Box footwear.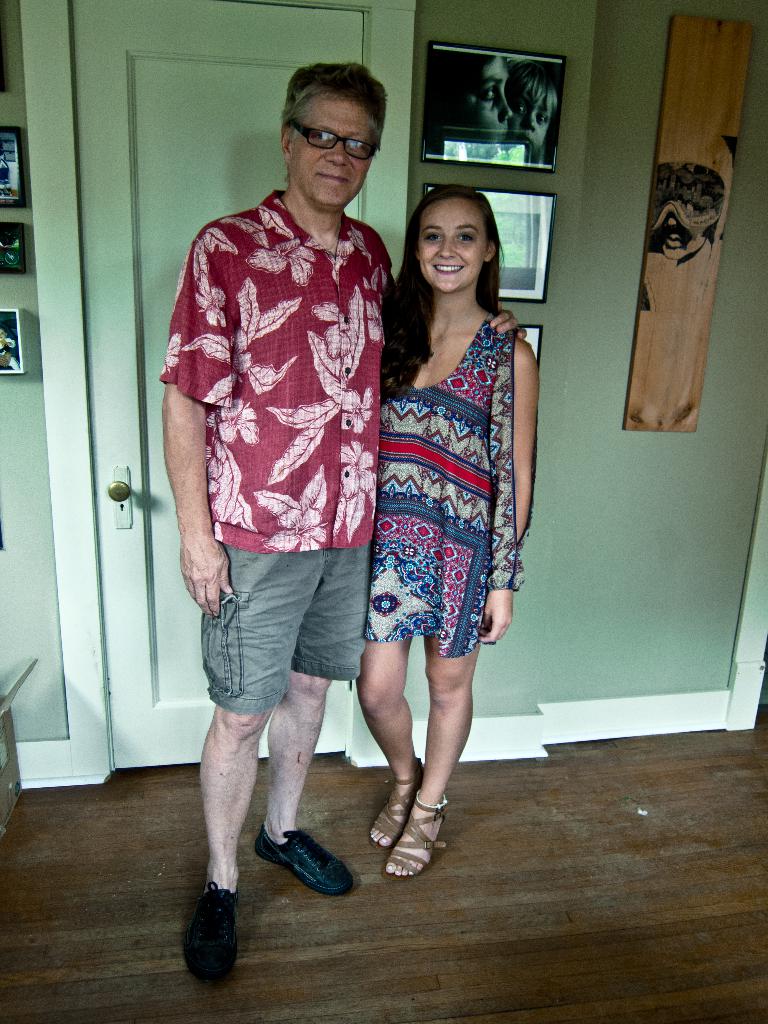
bbox=[191, 877, 242, 993].
